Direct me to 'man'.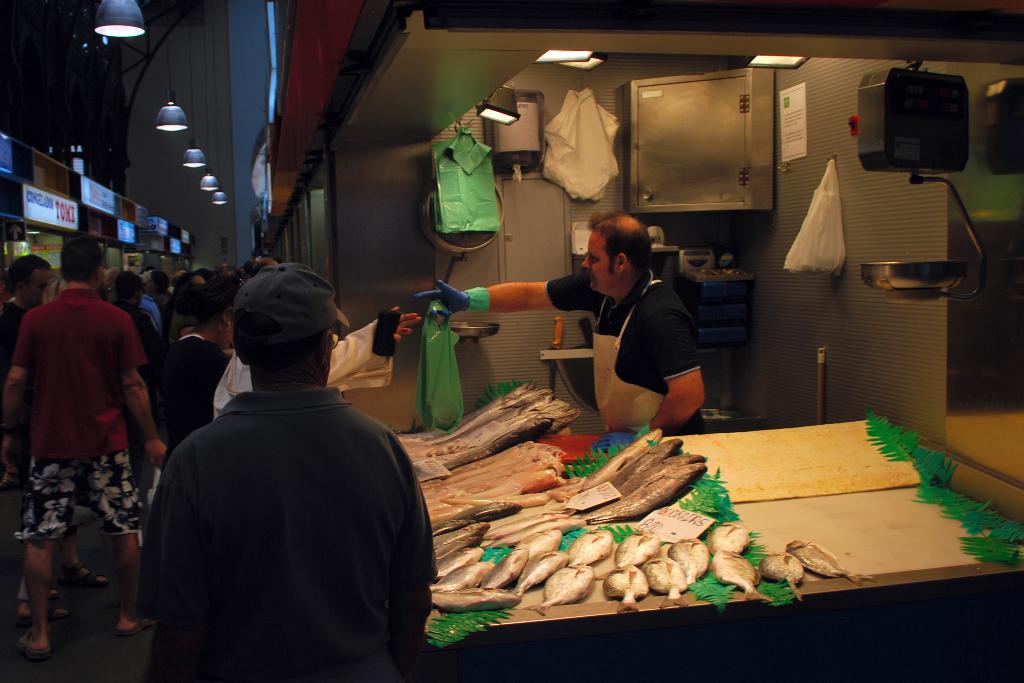
Direction: Rect(133, 226, 449, 682).
